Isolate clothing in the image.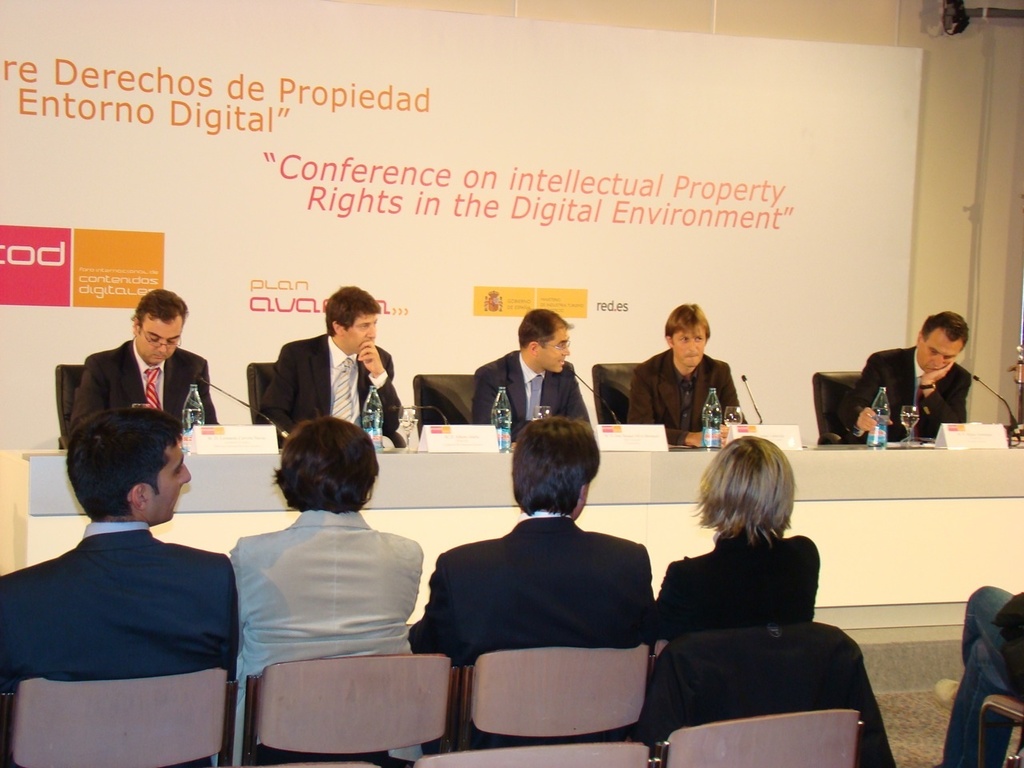
Isolated region: <bbox>477, 350, 589, 438</bbox>.
